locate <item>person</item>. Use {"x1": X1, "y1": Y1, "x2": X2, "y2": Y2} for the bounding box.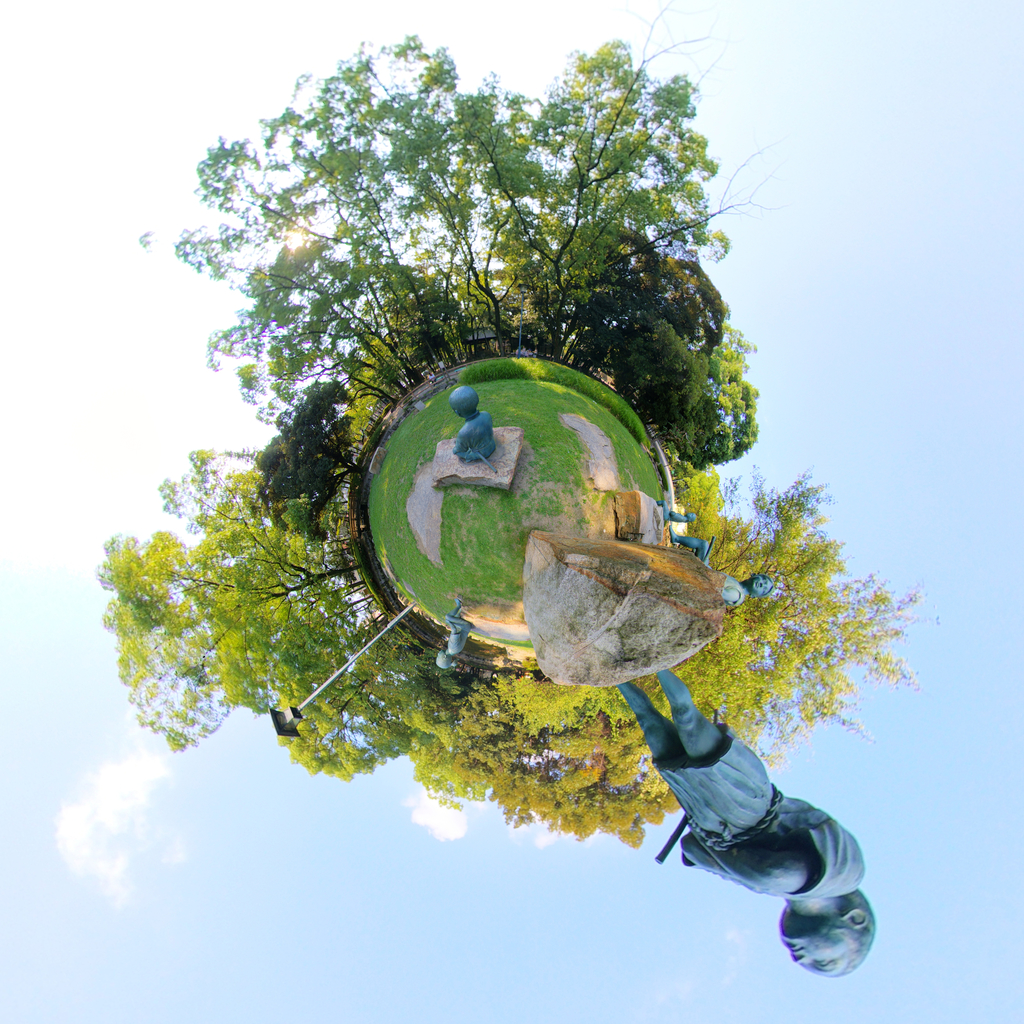
{"x1": 670, "y1": 529, "x2": 765, "y2": 603}.
